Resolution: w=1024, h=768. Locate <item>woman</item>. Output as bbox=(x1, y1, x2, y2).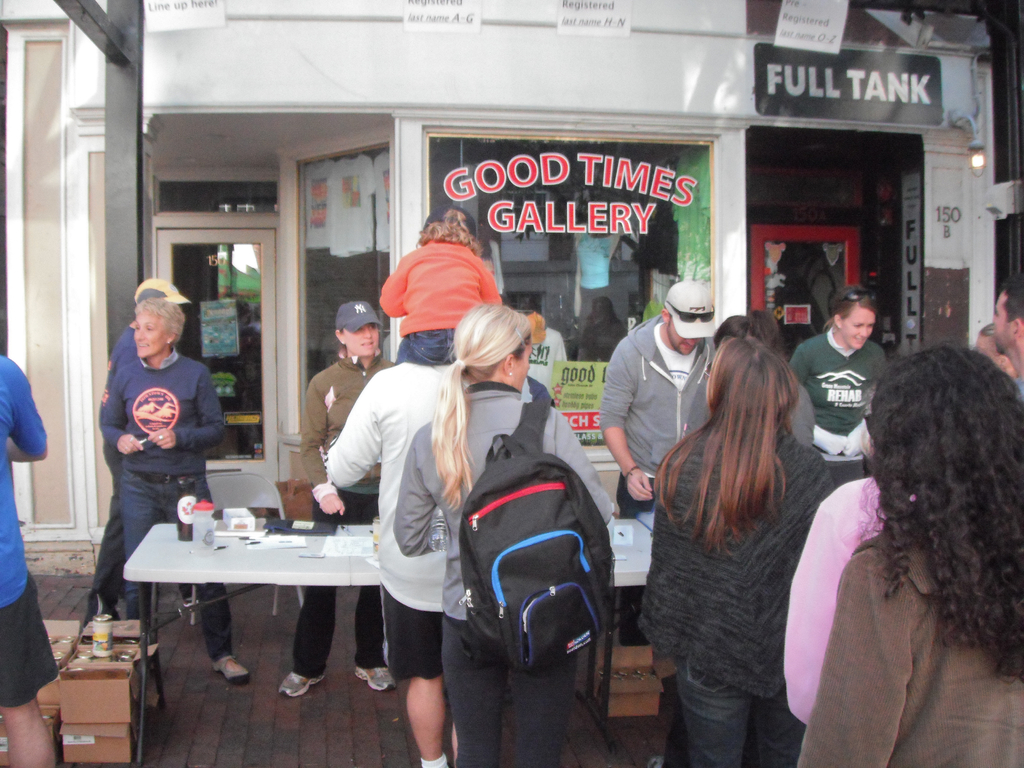
bbox=(794, 348, 1023, 767).
